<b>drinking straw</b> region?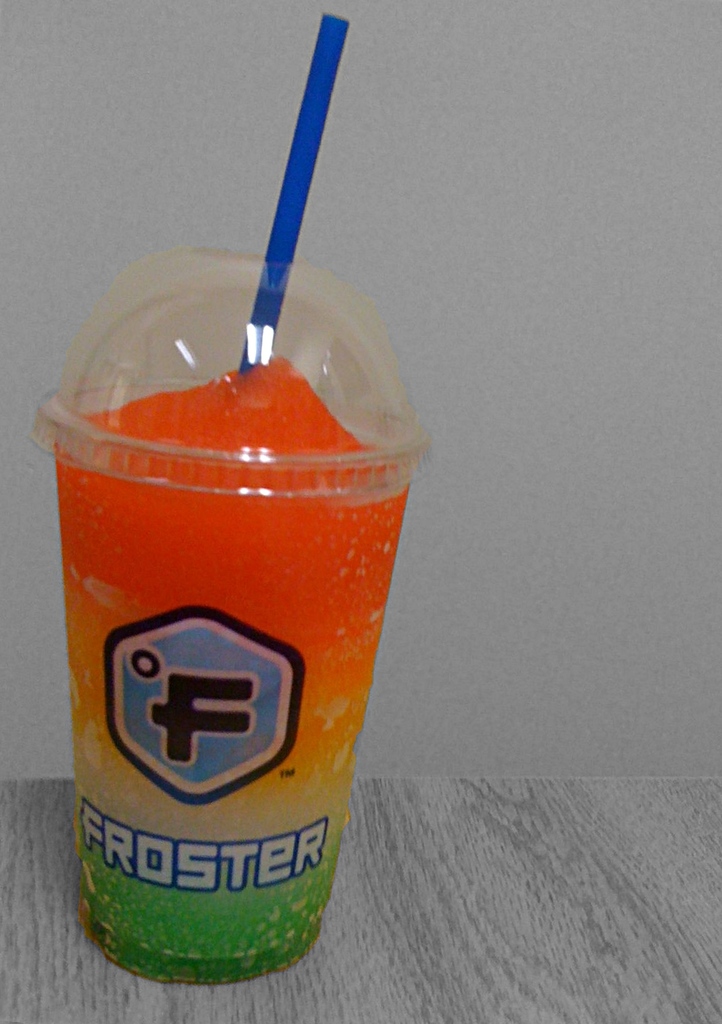
locate(237, 11, 350, 372)
